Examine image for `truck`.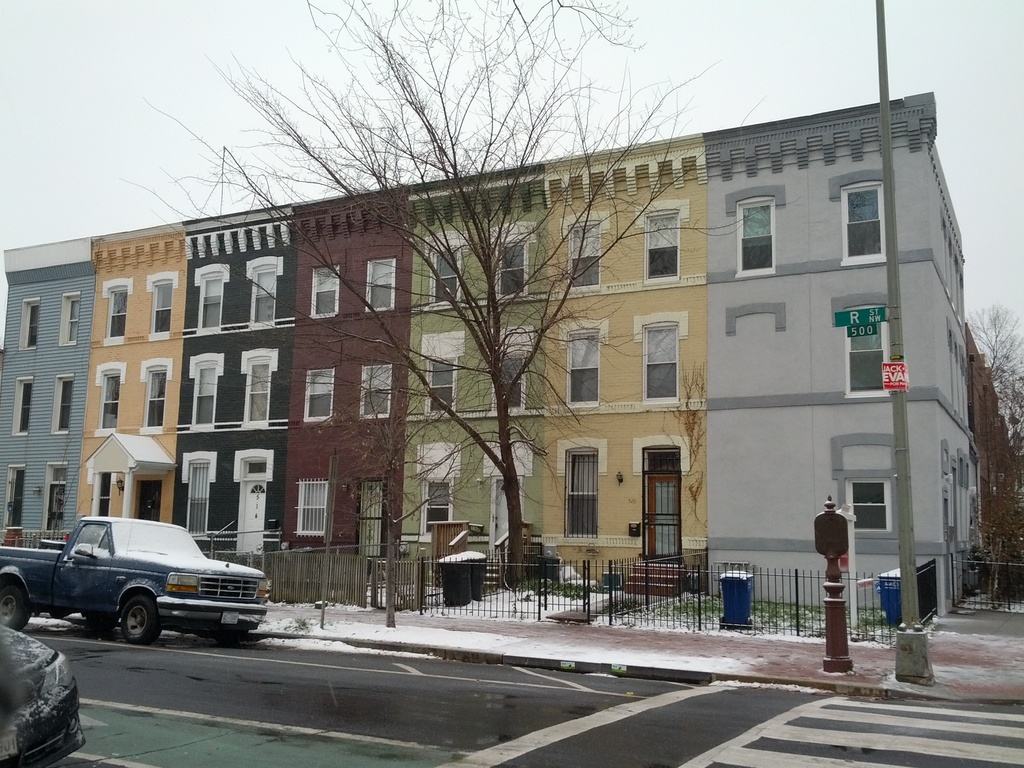
Examination result: rect(21, 522, 259, 646).
